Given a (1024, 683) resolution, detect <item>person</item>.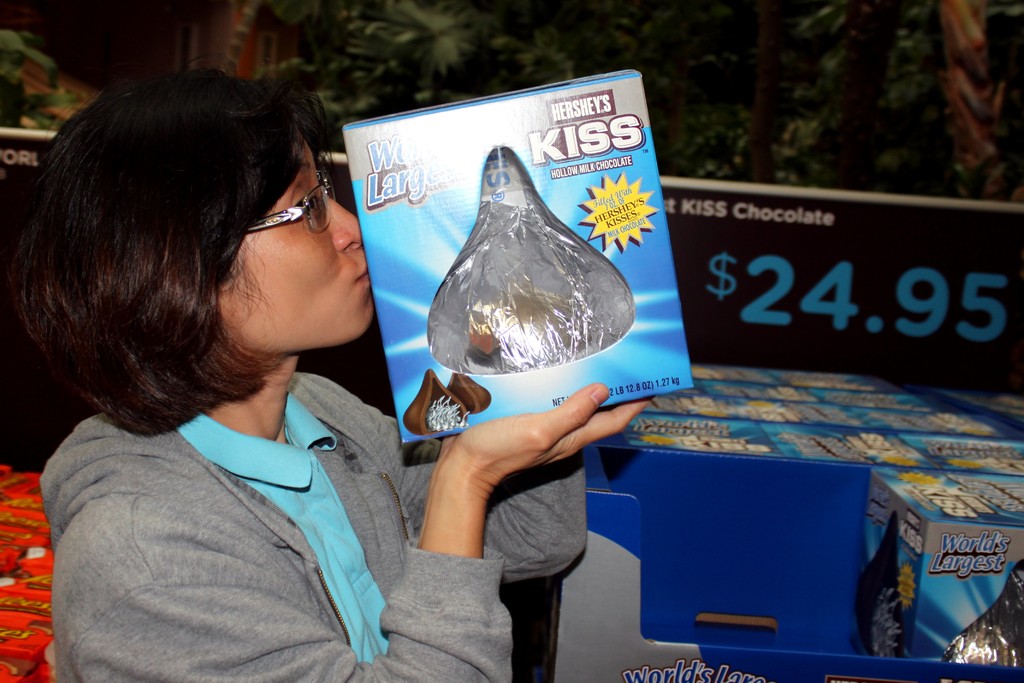
40:86:581:681.
